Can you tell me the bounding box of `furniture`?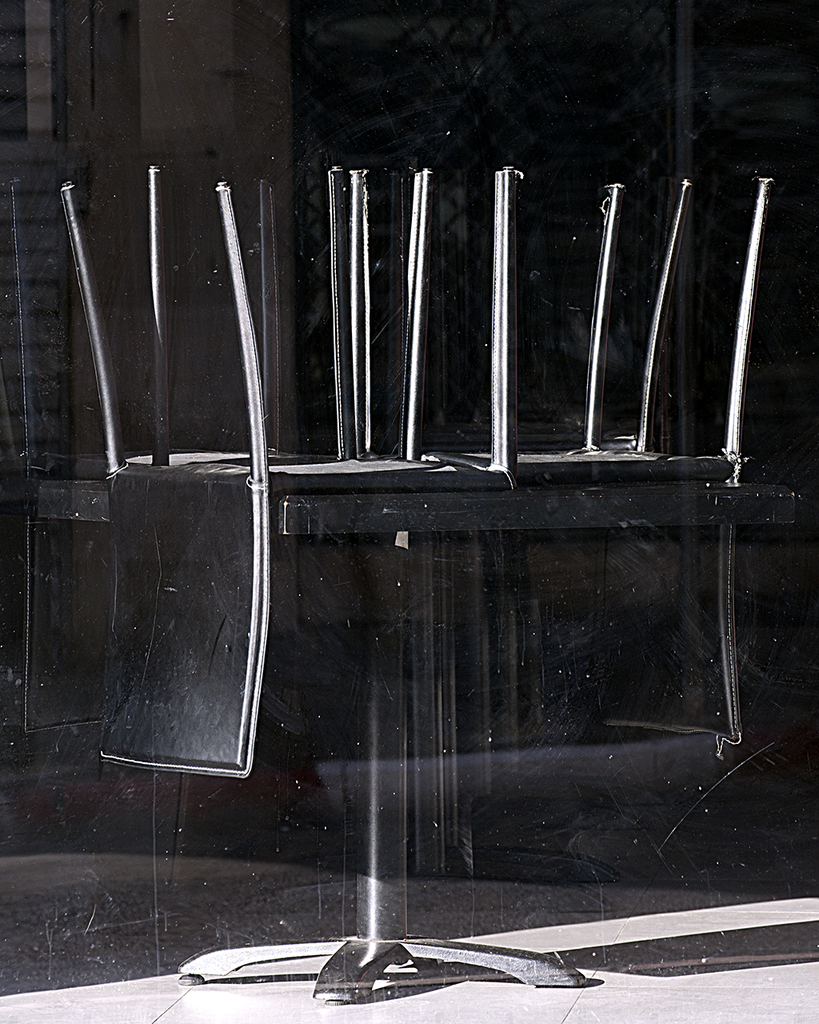
x1=45, y1=482, x2=800, y2=999.
